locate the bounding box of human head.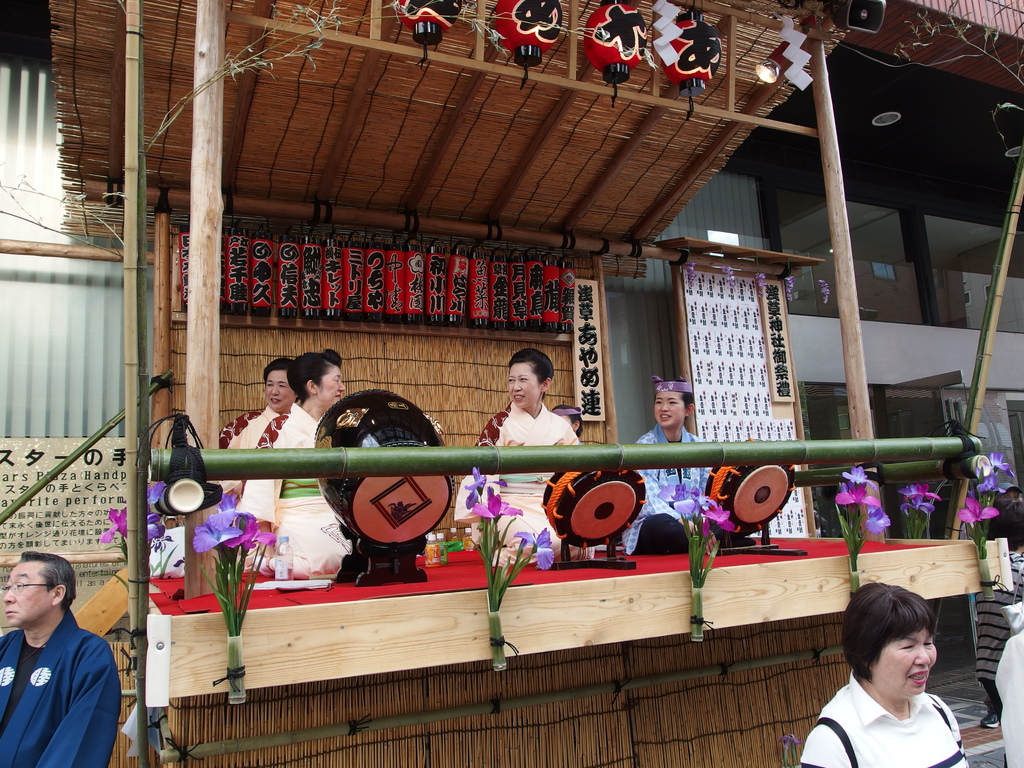
Bounding box: pyautogui.locateOnScreen(509, 349, 556, 408).
